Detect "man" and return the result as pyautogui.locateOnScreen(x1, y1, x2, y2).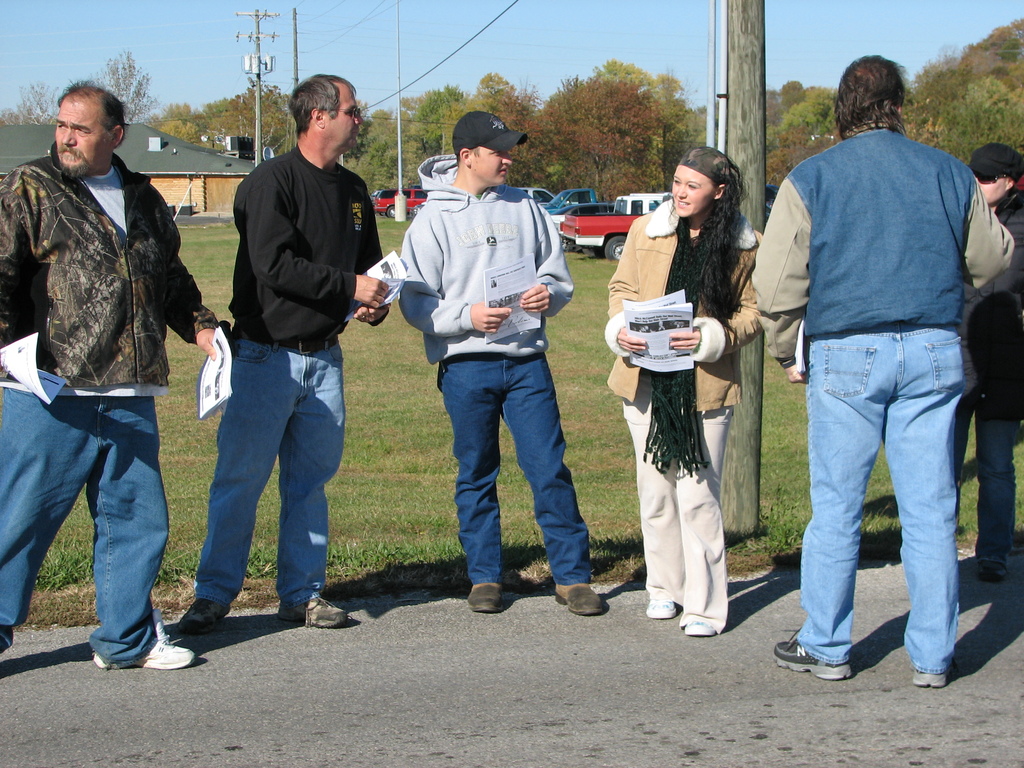
pyautogui.locateOnScreen(7, 79, 209, 670).
